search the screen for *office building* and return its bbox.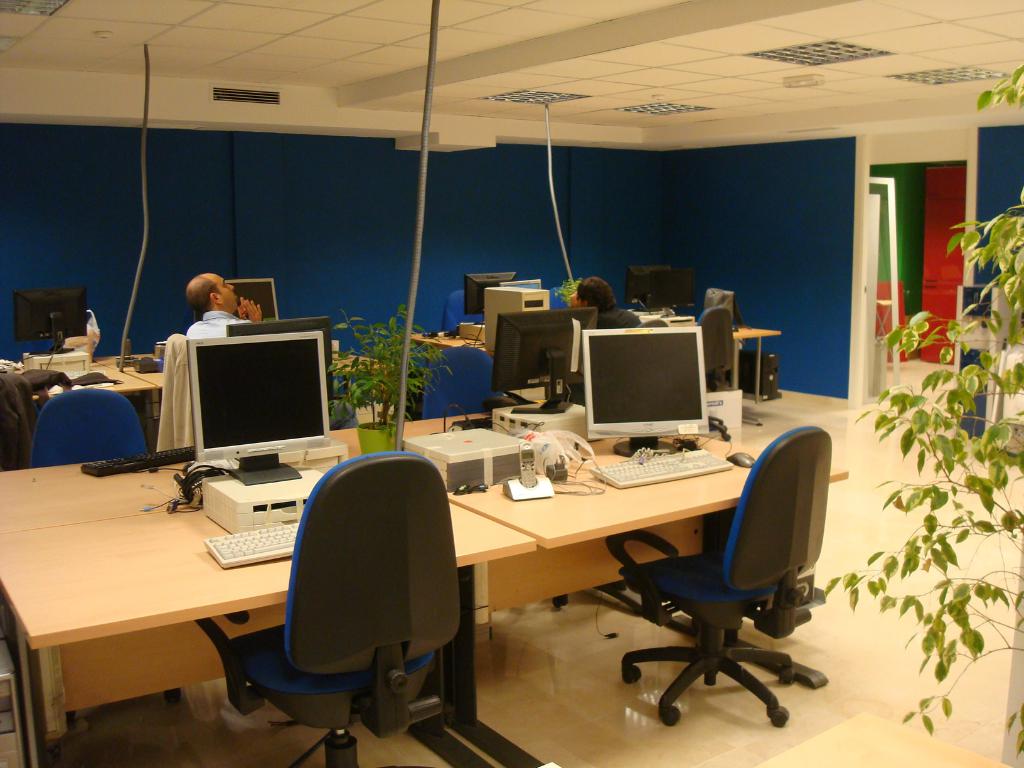
Found: <box>0,0,1023,767</box>.
